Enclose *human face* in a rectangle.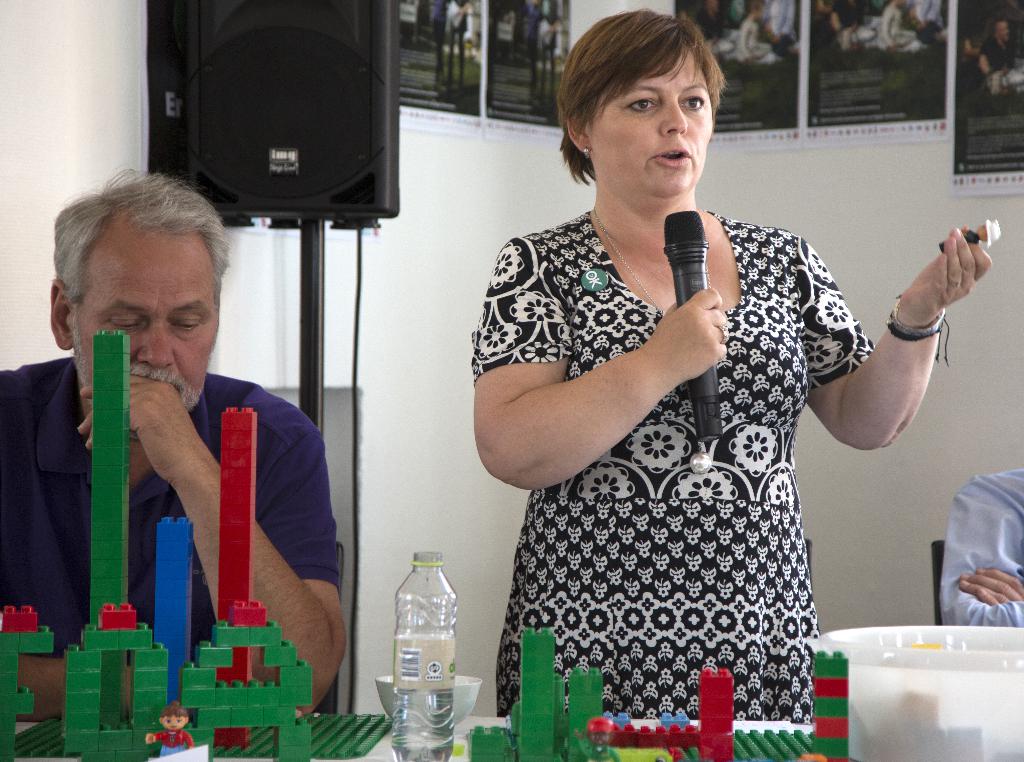
locate(70, 227, 216, 414).
